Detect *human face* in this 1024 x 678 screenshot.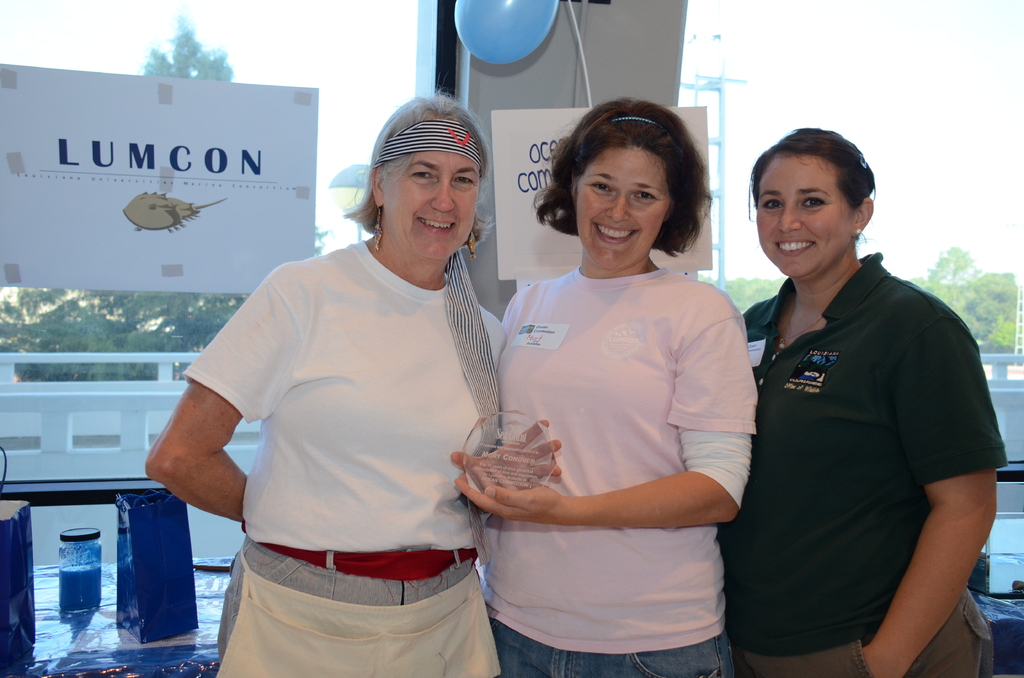
Detection: <region>756, 154, 852, 276</region>.
